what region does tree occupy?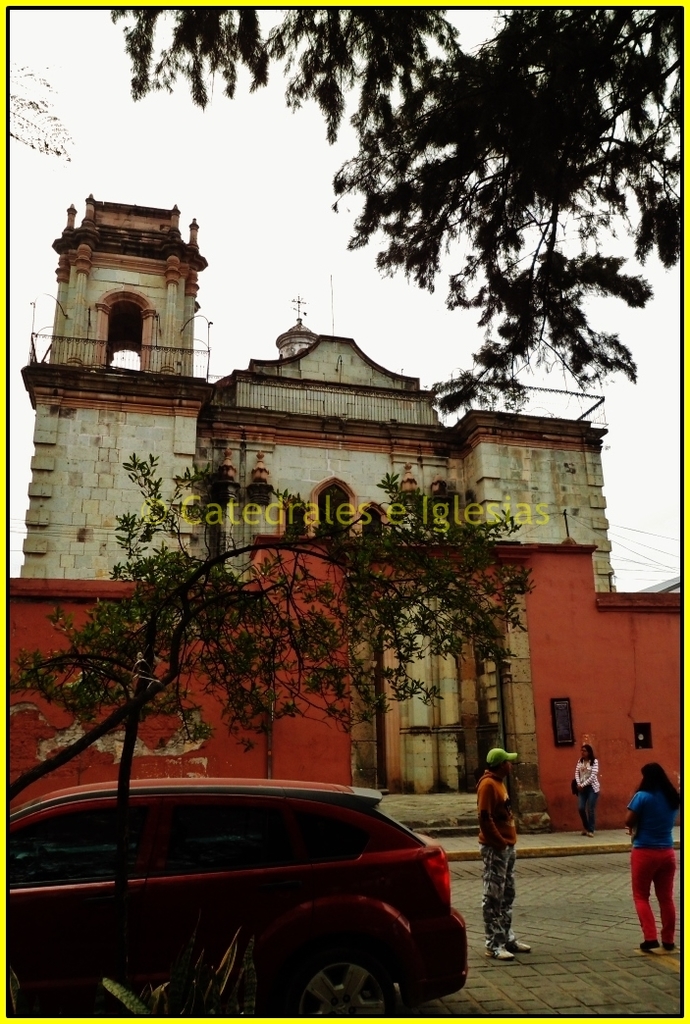
detection(1, 497, 464, 797).
